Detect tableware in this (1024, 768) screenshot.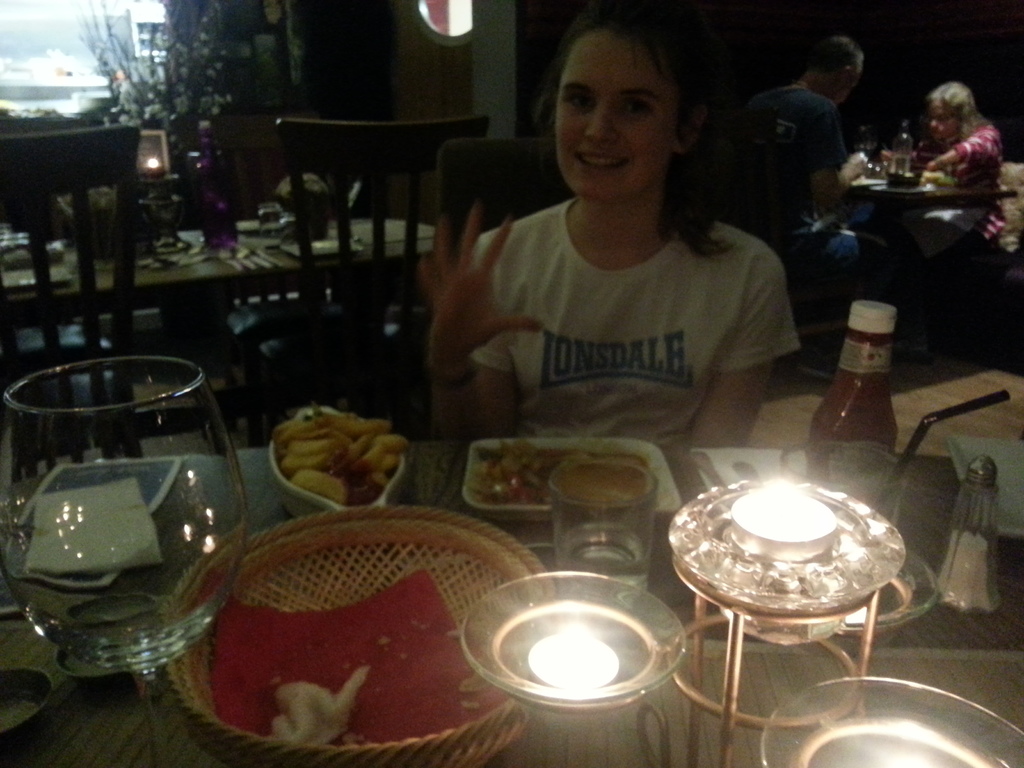
Detection: region(459, 570, 684, 717).
